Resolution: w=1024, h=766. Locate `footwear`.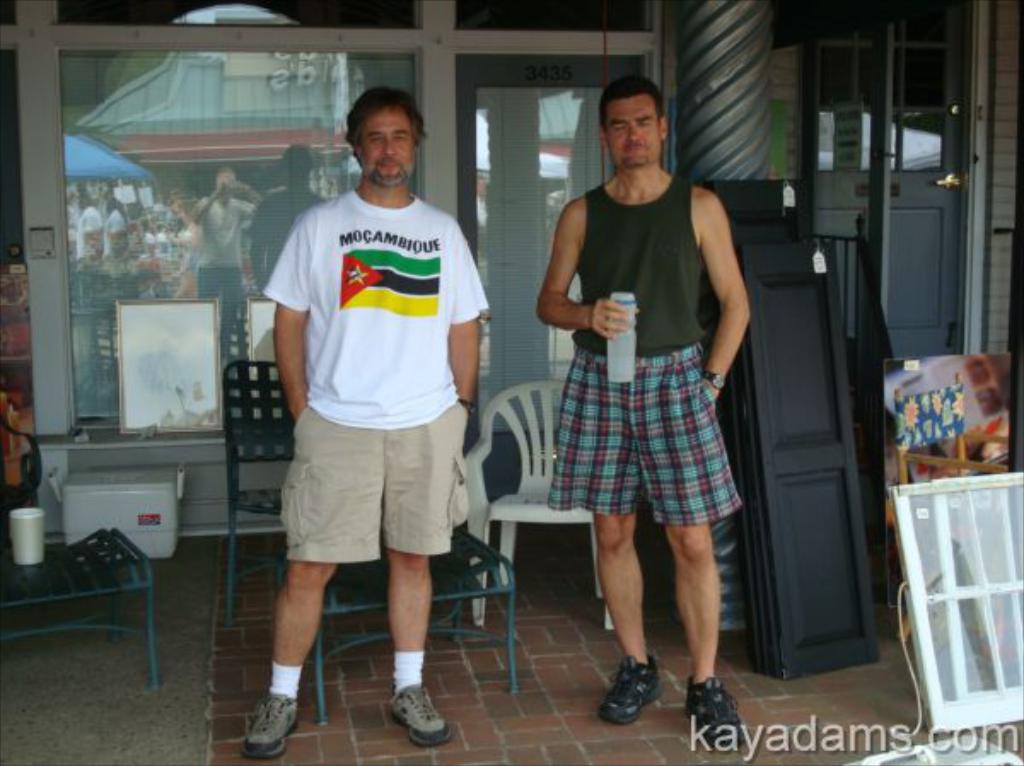
x1=601, y1=653, x2=662, y2=725.
